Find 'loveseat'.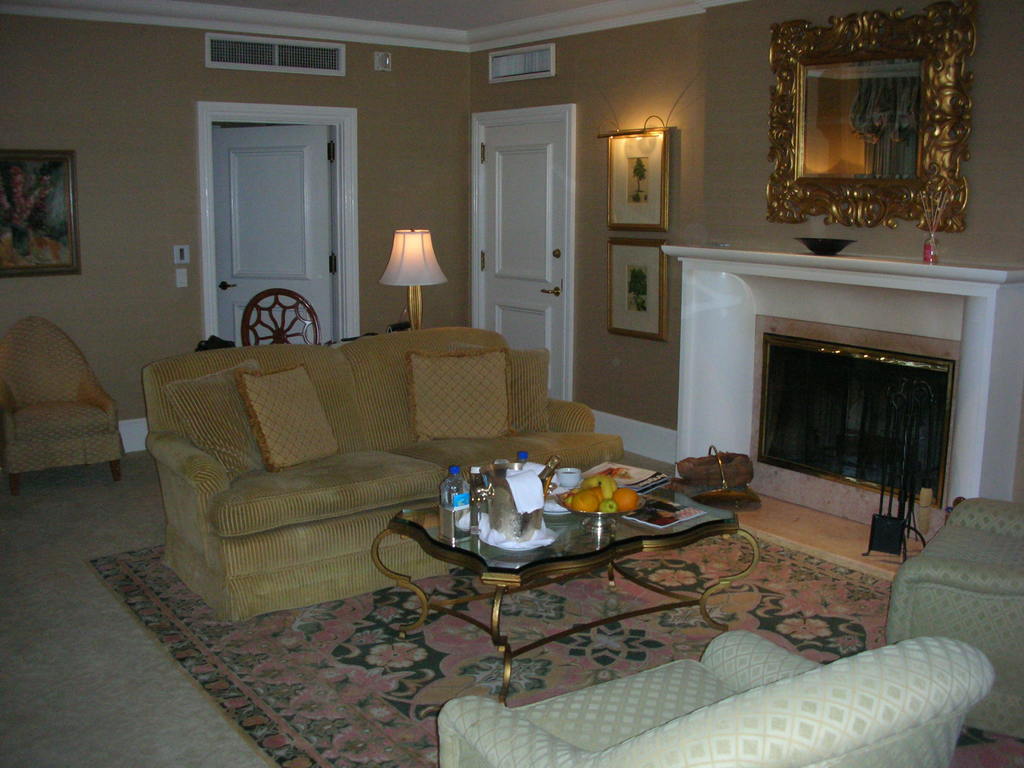
left=1, top=314, right=127, bottom=497.
